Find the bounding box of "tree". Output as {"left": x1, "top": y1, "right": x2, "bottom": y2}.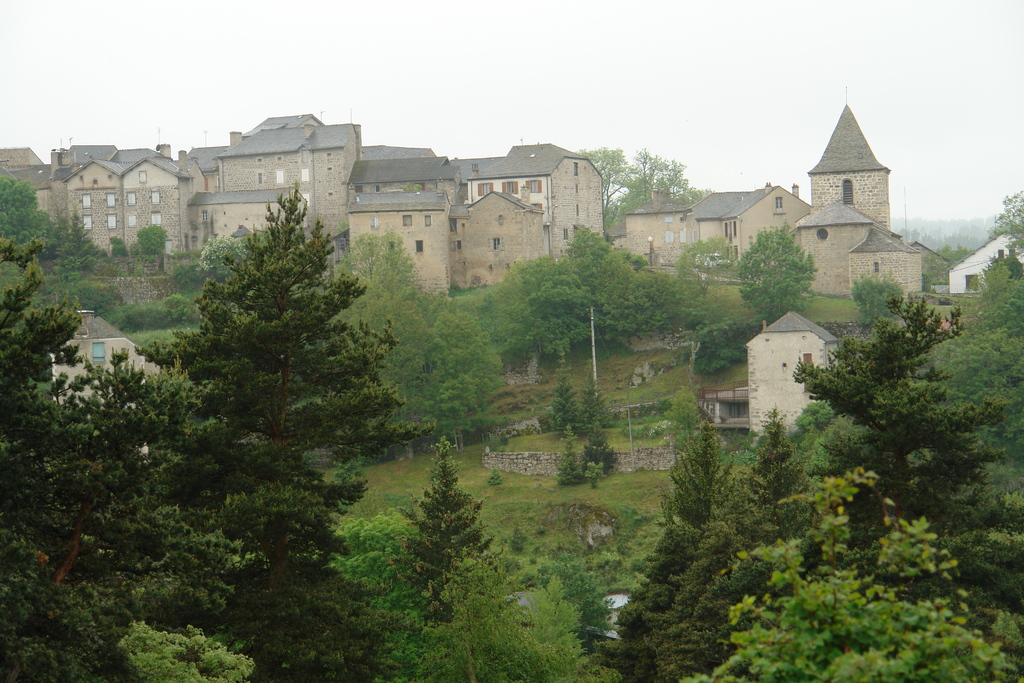
{"left": 610, "top": 419, "right": 740, "bottom": 682}.
